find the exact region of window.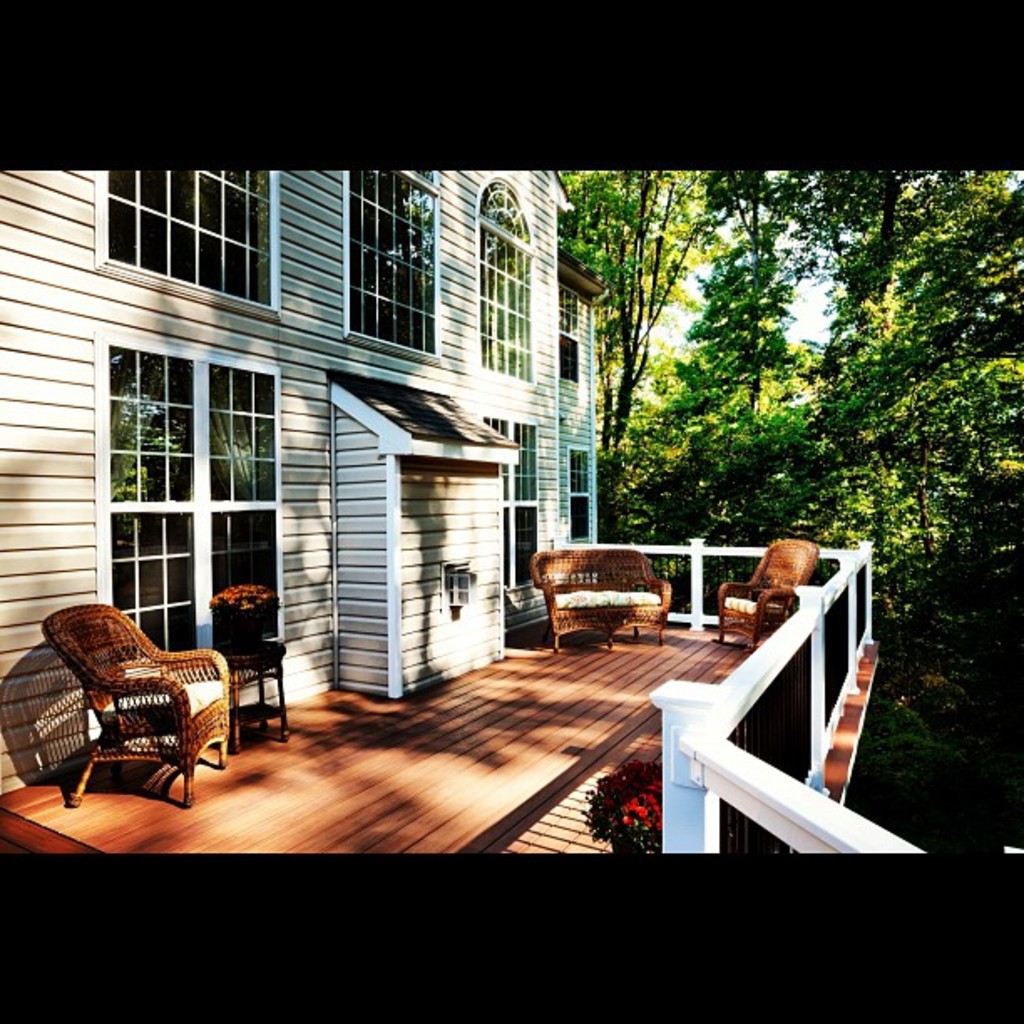
Exact region: [489, 415, 535, 589].
